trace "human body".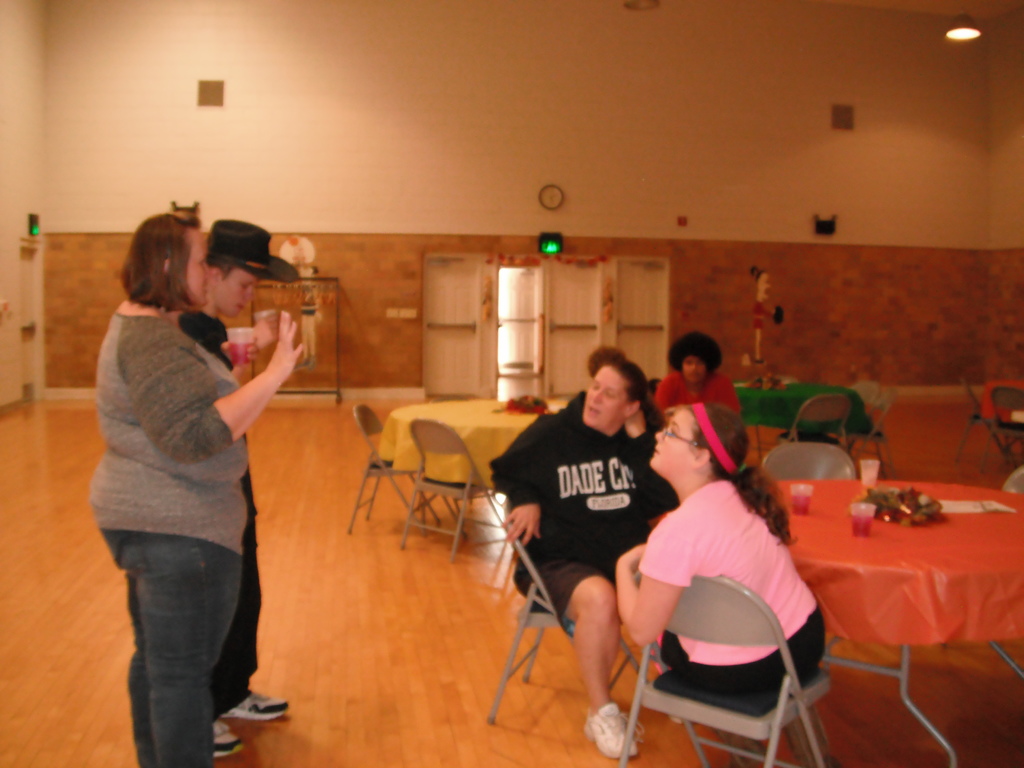
Traced to 652, 328, 741, 420.
